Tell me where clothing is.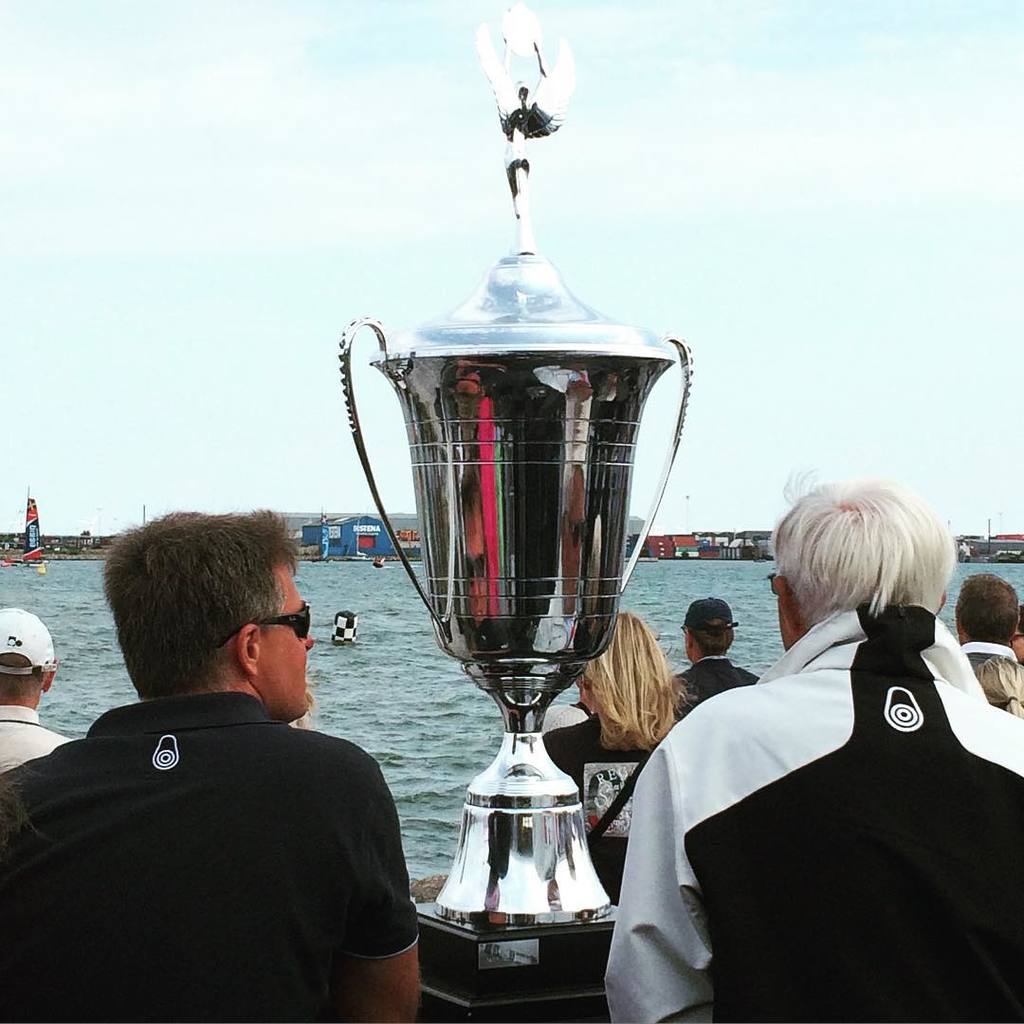
clothing is at locate(618, 572, 1011, 1010).
